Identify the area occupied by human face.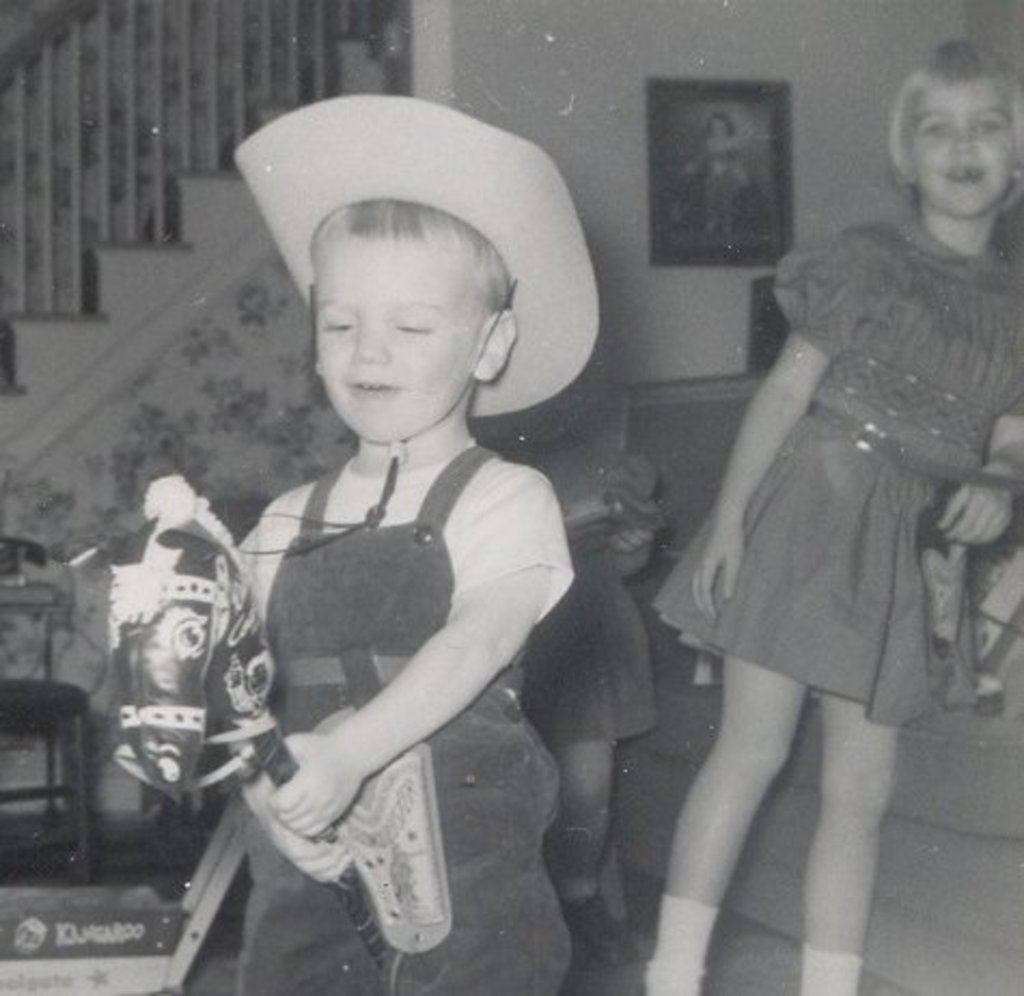
Area: <bbox>315, 231, 485, 442</bbox>.
